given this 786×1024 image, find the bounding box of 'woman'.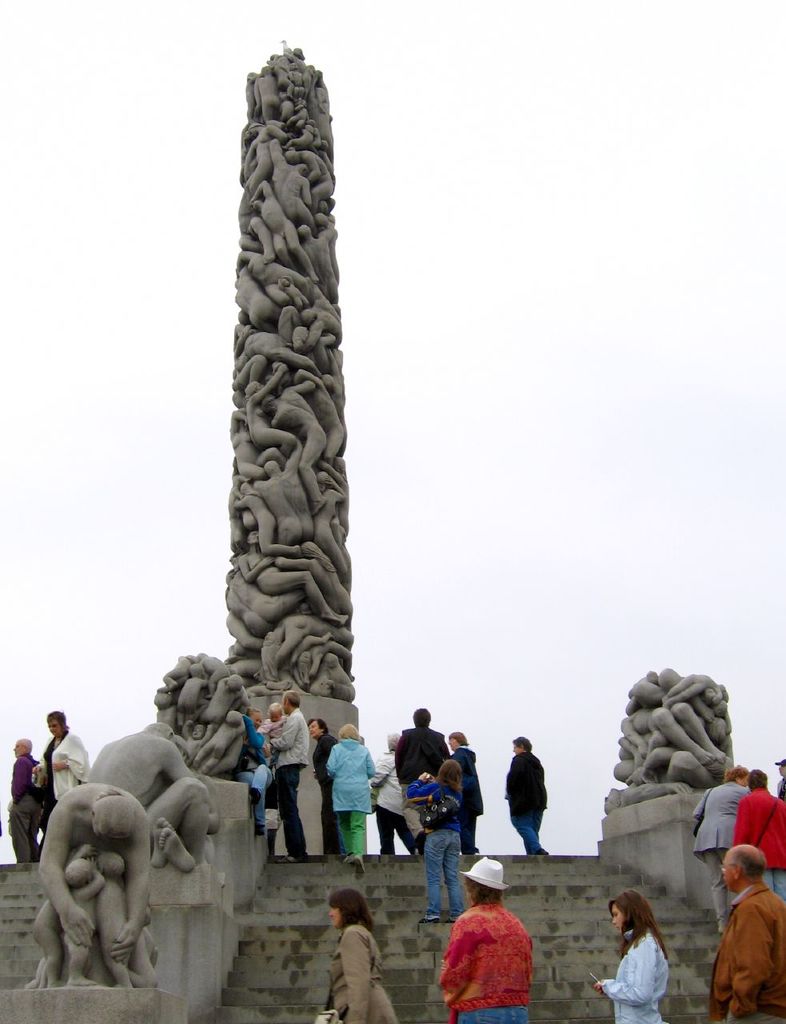
<bbox>375, 738, 419, 856</bbox>.
